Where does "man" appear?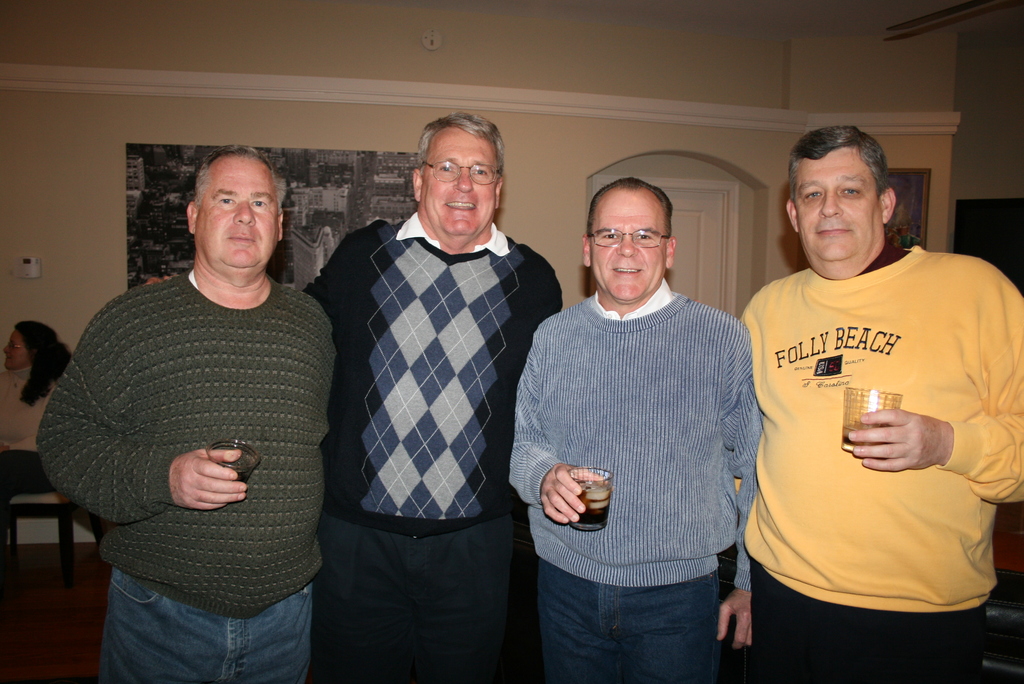
Appears at bbox=[144, 111, 567, 683].
